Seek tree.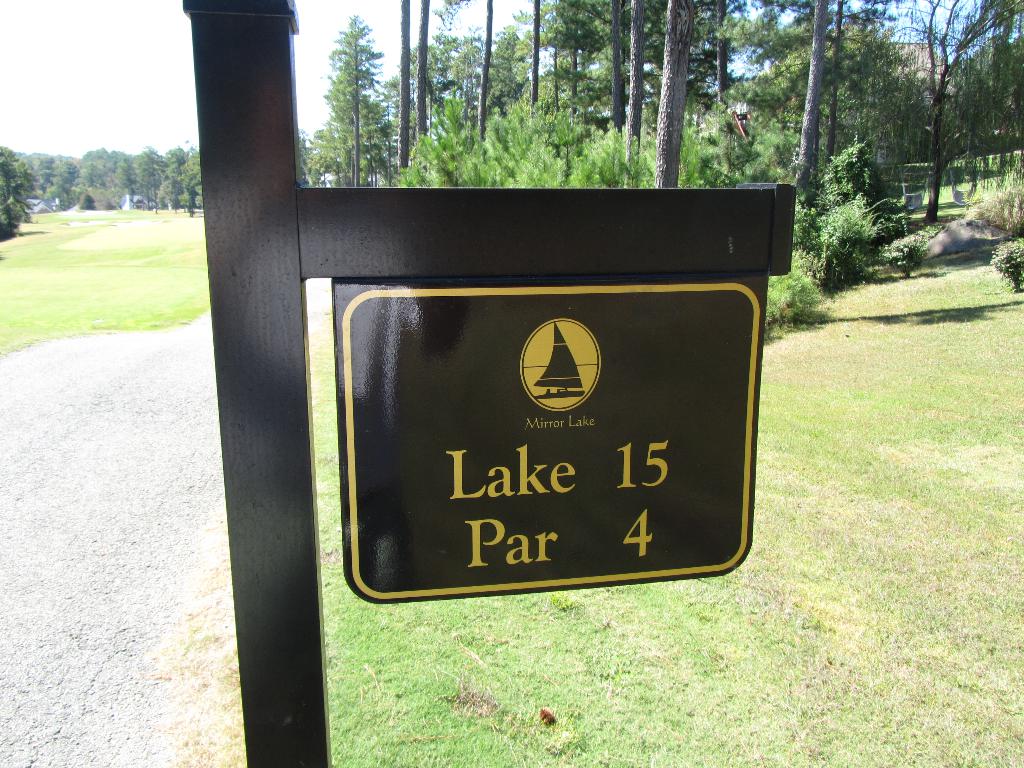
detection(900, 0, 1023, 219).
